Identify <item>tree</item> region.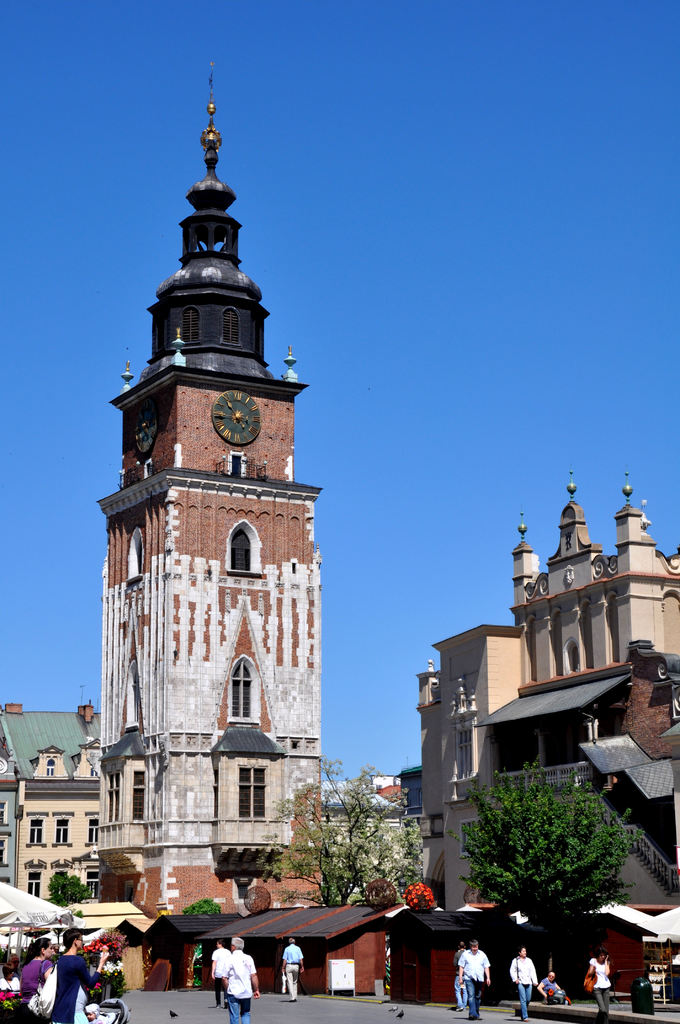
Region: [458, 773, 649, 948].
